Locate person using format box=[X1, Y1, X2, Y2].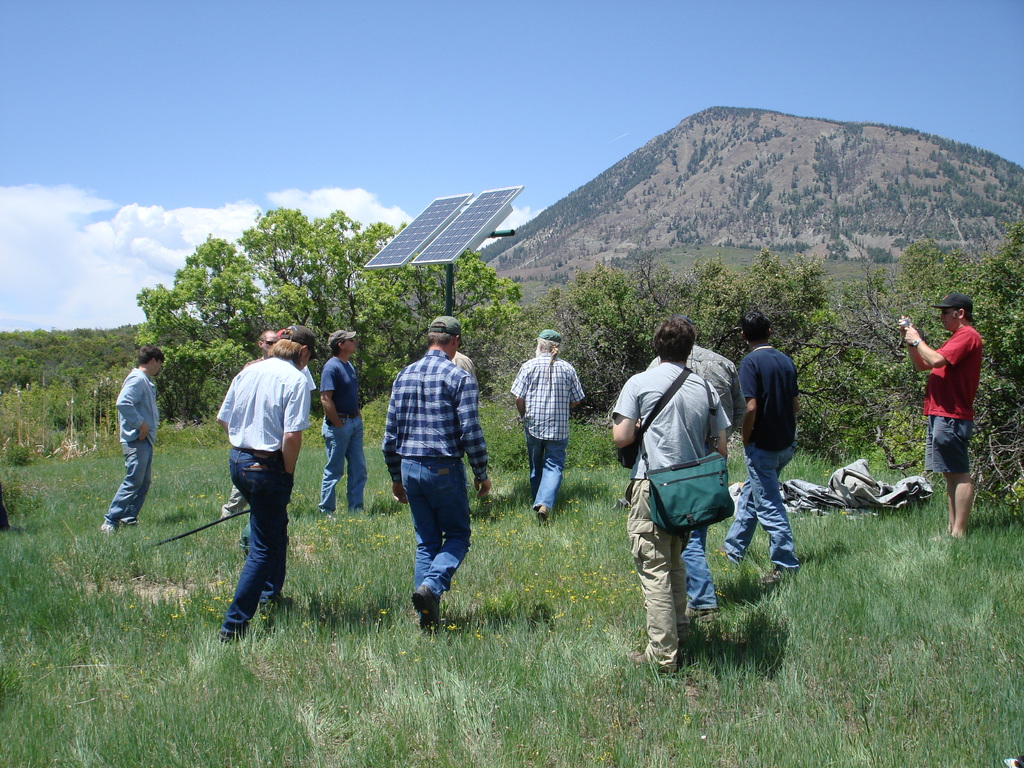
box=[205, 317, 301, 647].
